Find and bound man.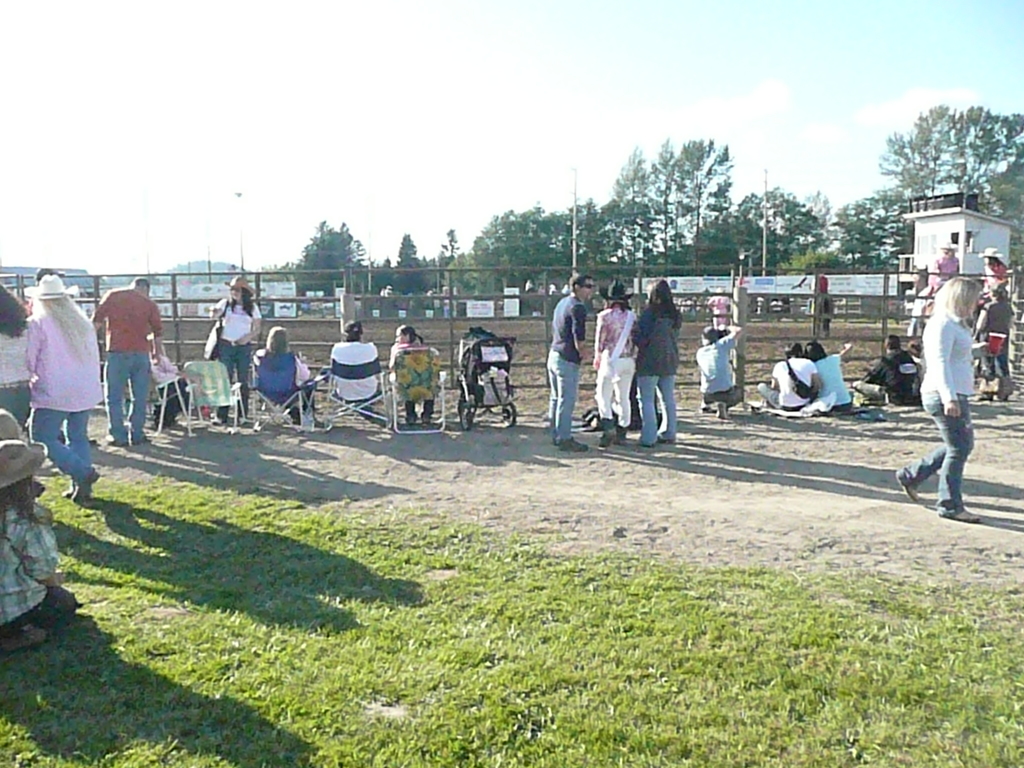
Bound: x1=697, y1=321, x2=745, y2=418.
